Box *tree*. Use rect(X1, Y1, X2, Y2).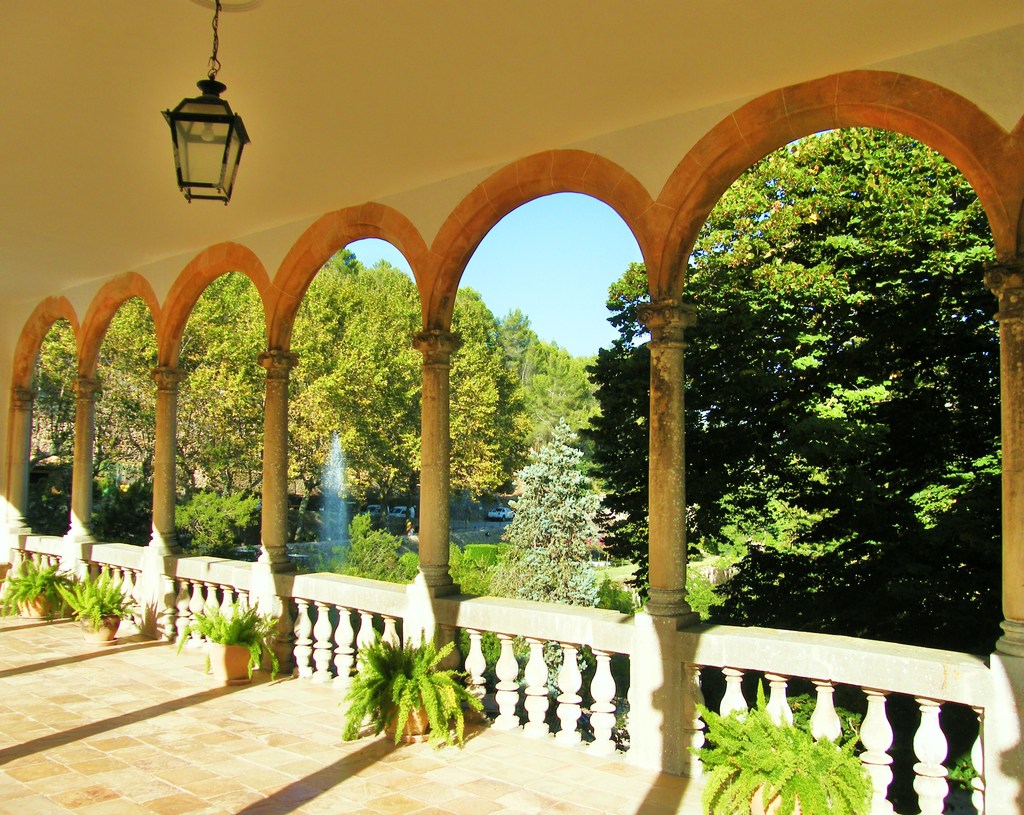
rect(660, 106, 1021, 713).
